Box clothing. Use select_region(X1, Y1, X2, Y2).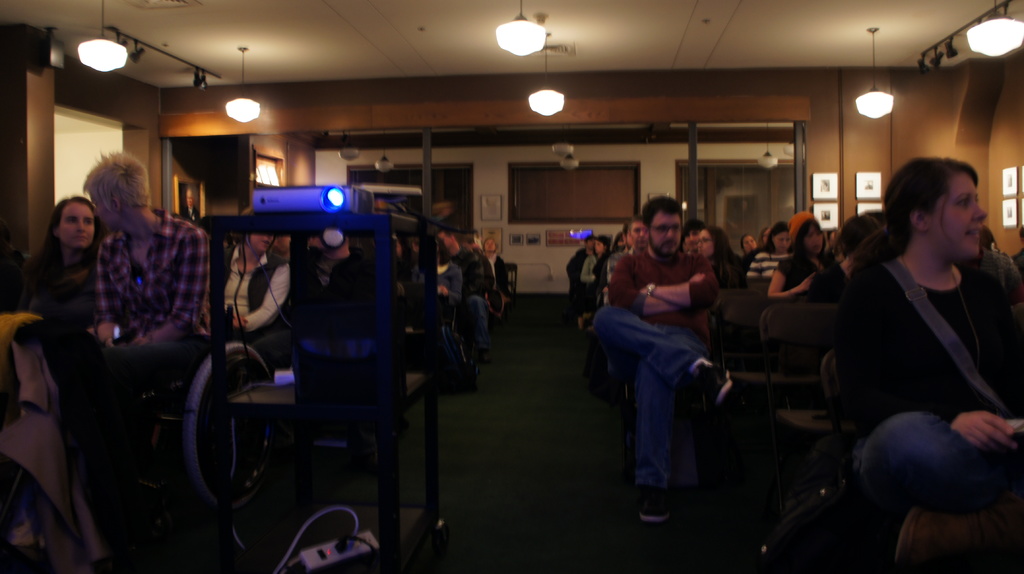
select_region(571, 245, 627, 312).
